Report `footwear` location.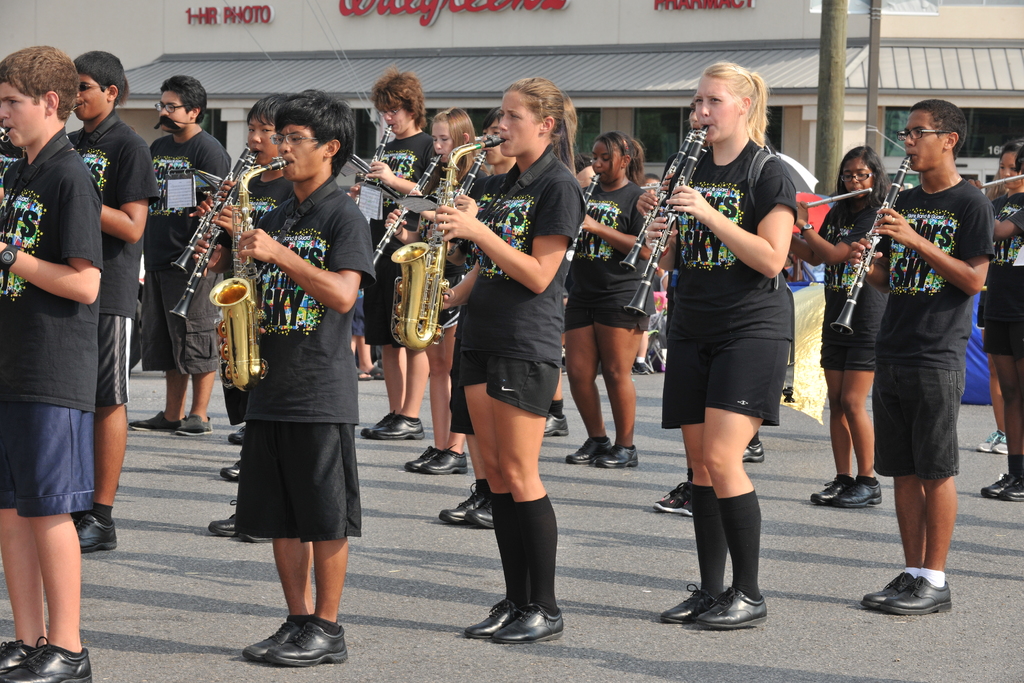
Report: bbox=(698, 587, 767, 630).
